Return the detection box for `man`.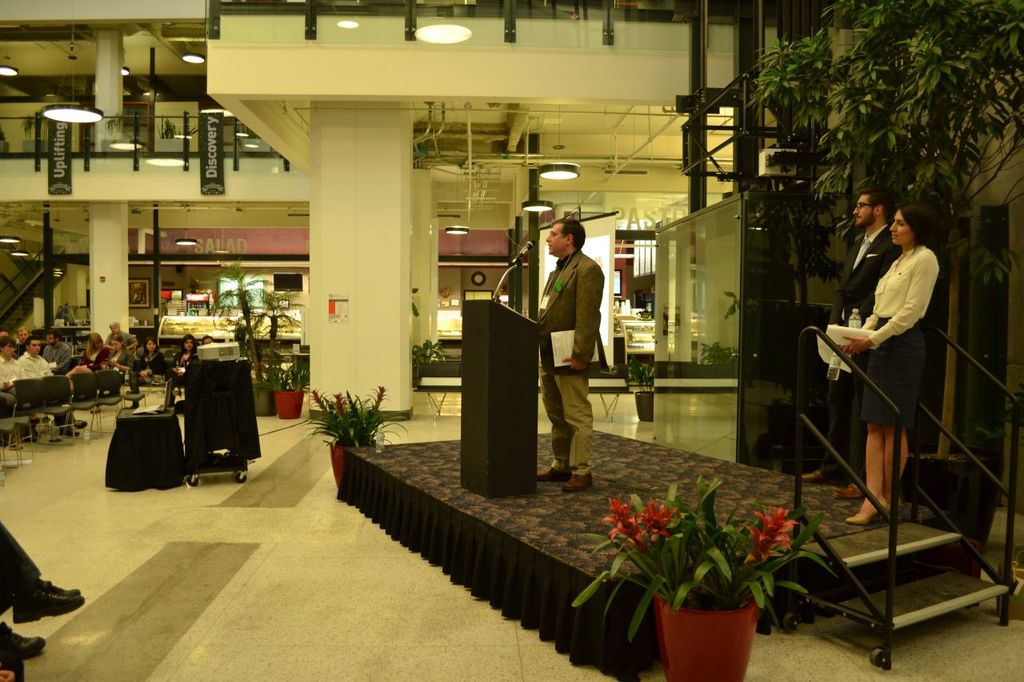
bbox(526, 203, 614, 493).
